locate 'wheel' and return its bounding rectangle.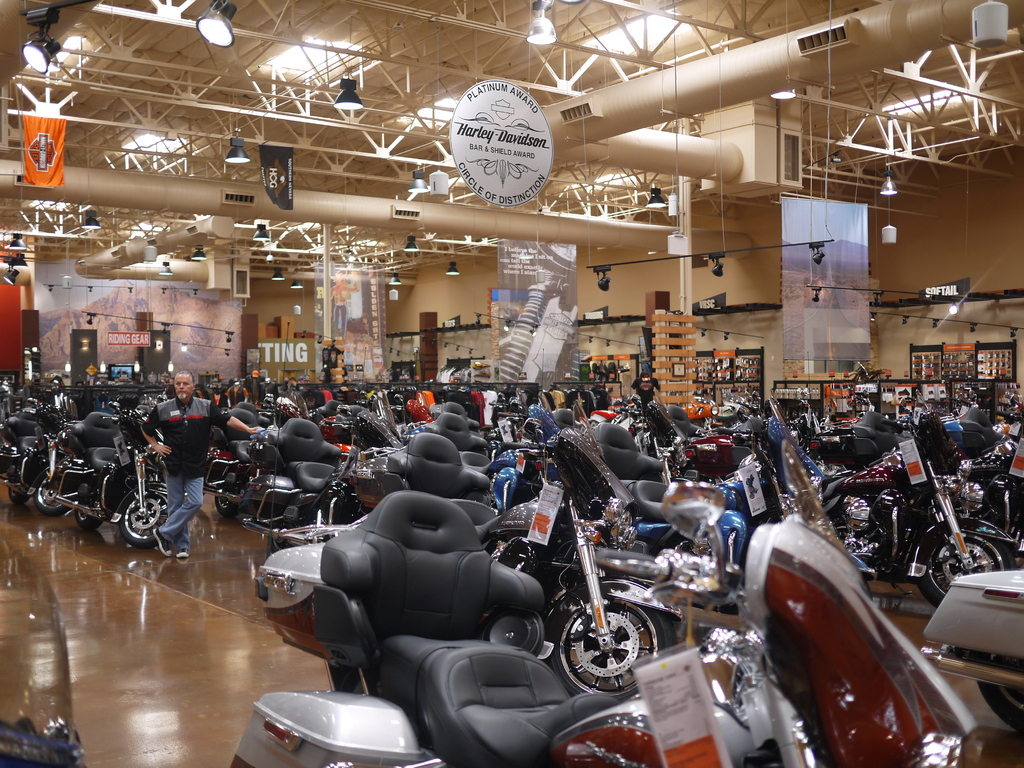
bbox=[541, 577, 683, 704].
